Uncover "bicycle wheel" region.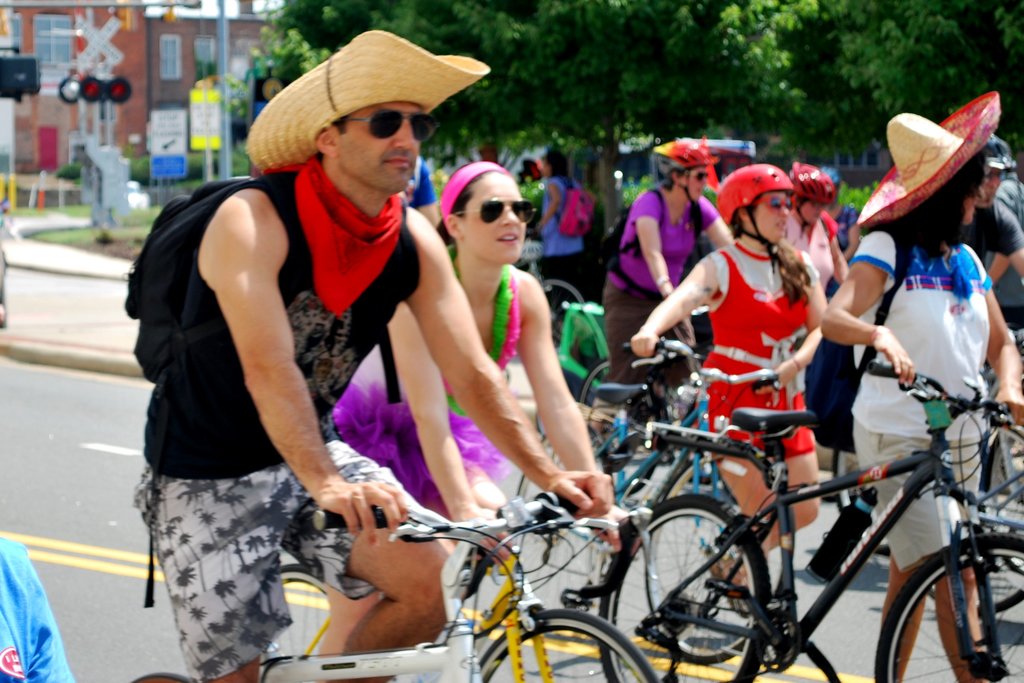
Uncovered: crop(522, 439, 563, 498).
